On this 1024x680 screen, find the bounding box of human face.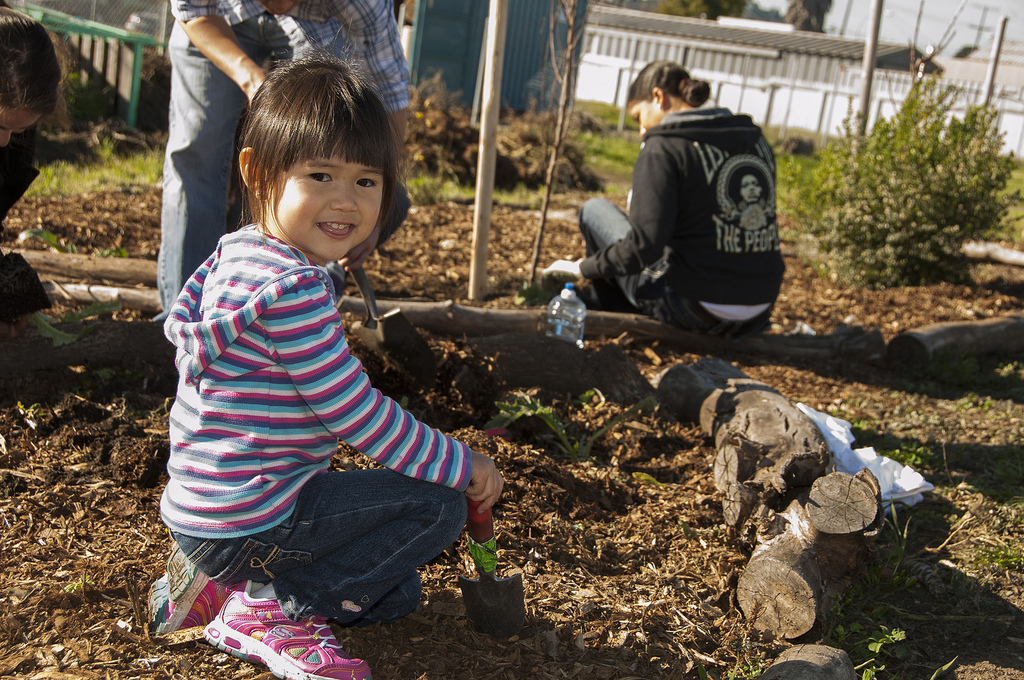
Bounding box: detection(628, 99, 667, 131).
